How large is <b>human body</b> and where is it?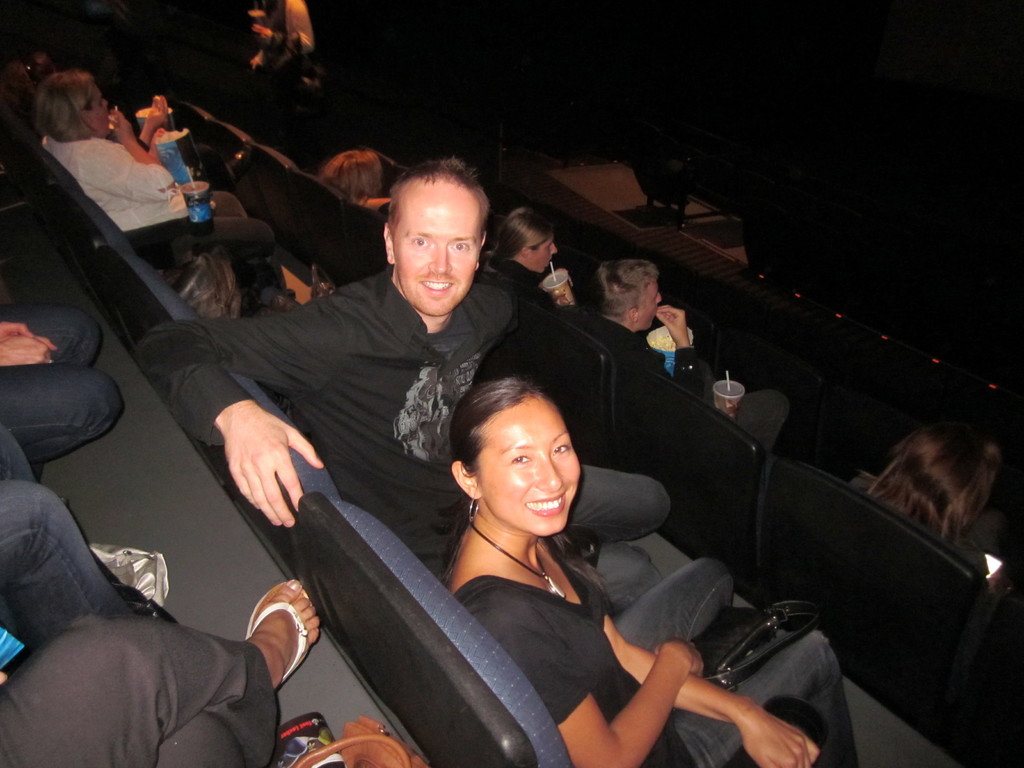
Bounding box: {"x1": 572, "y1": 260, "x2": 789, "y2": 452}.
